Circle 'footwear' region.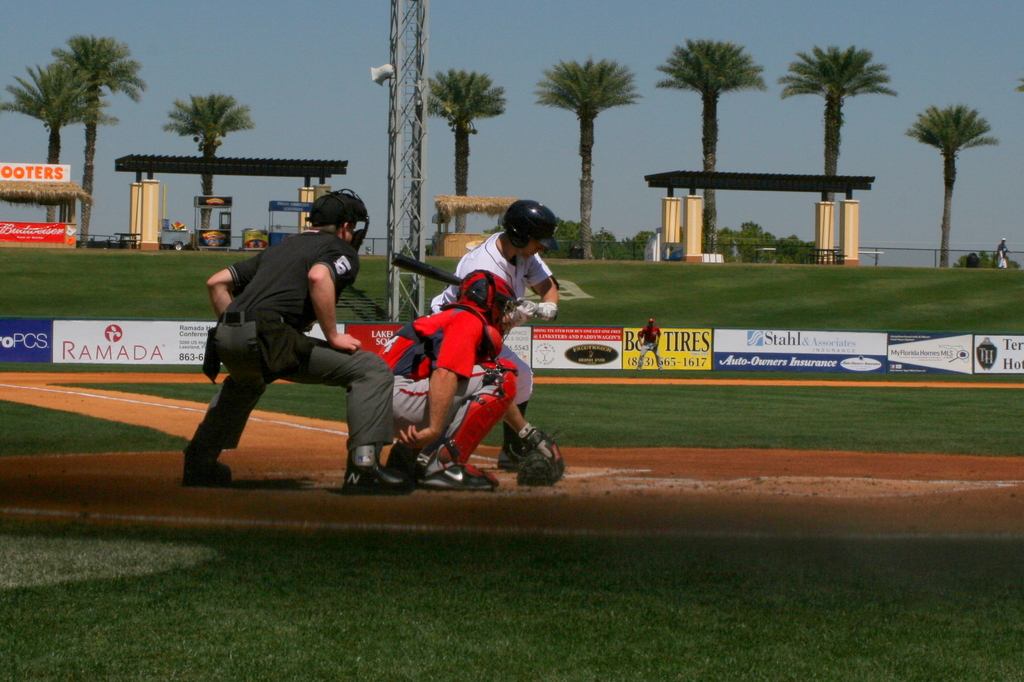
Region: detection(523, 423, 565, 482).
